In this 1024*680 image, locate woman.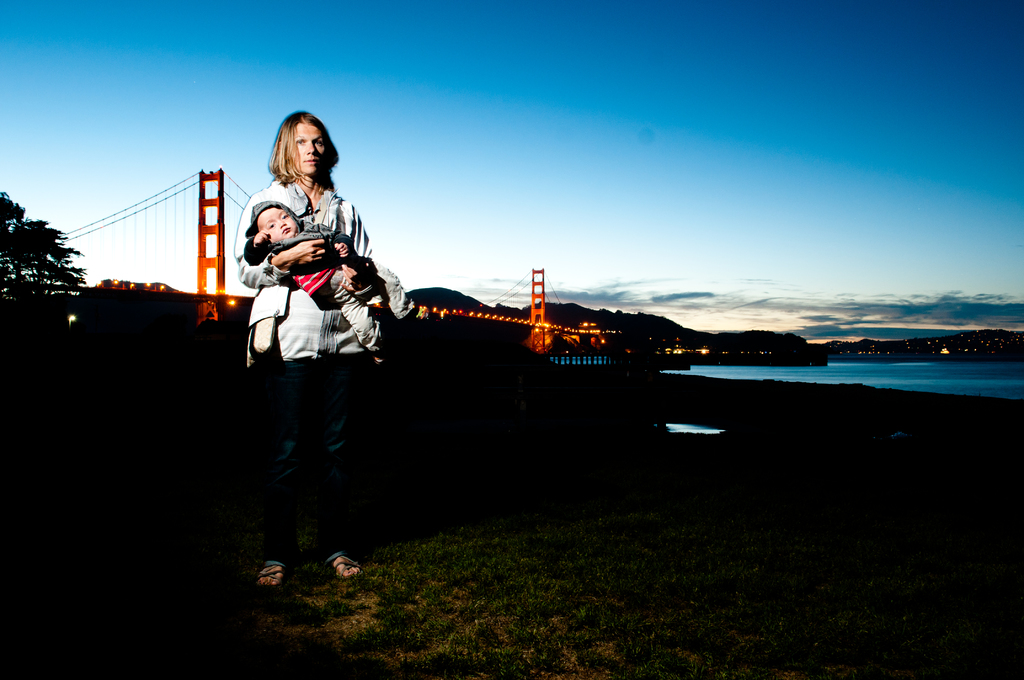
Bounding box: <region>226, 107, 386, 514</region>.
